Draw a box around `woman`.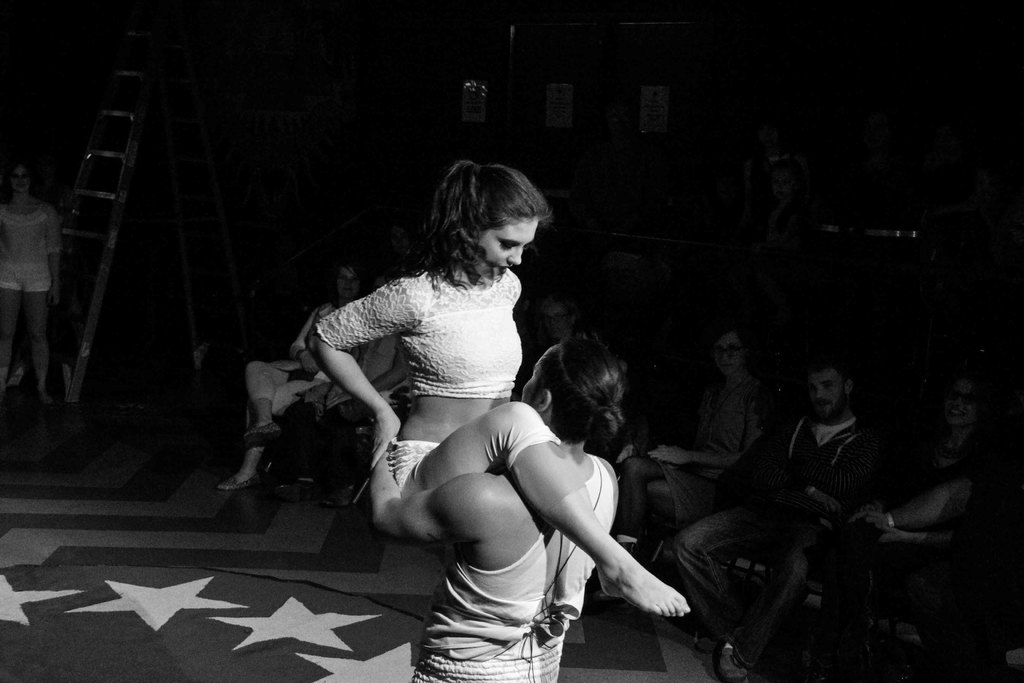
BBox(808, 368, 1005, 682).
